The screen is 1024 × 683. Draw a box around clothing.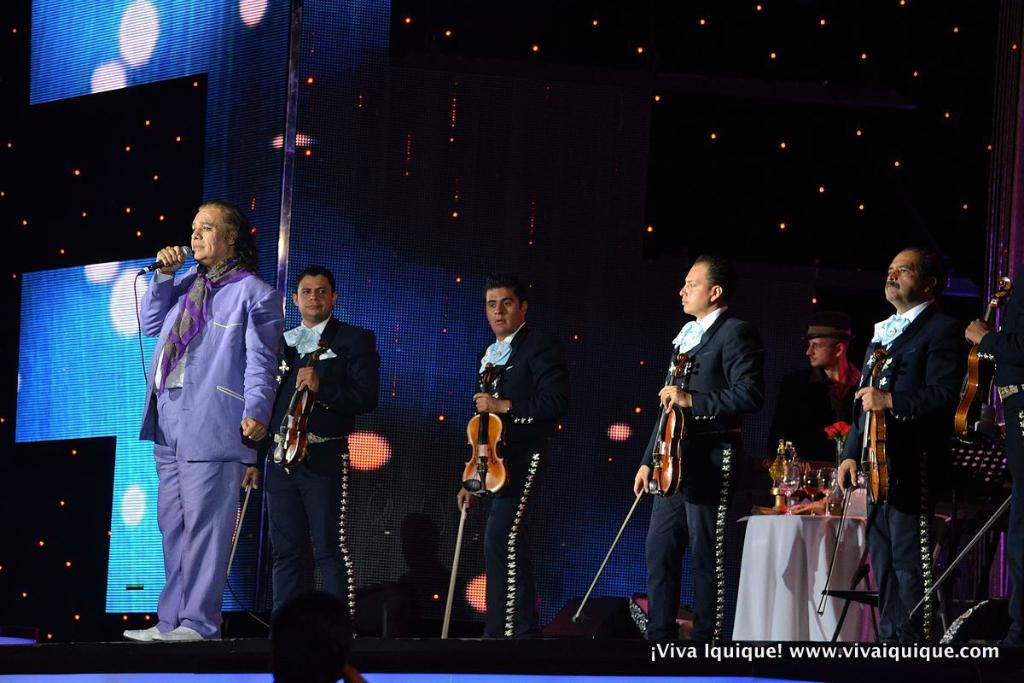
left=259, top=308, right=380, bottom=682.
